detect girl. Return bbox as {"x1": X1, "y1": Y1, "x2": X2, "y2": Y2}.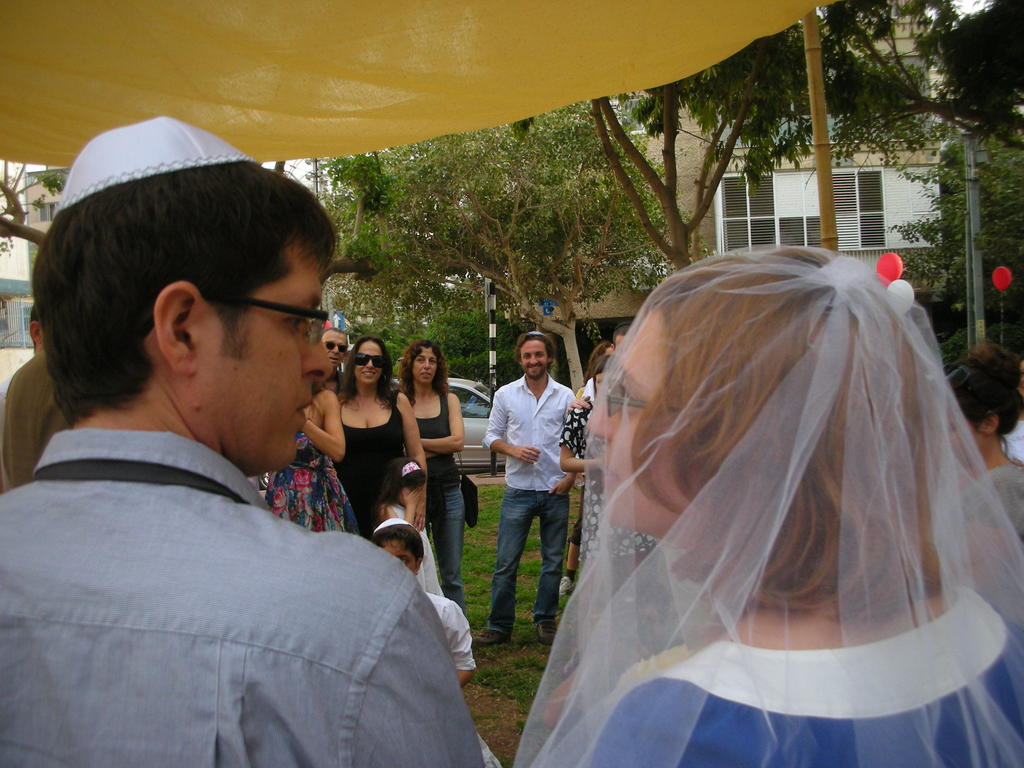
{"x1": 506, "y1": 233, "x2": 1023, "y2": 767}.
